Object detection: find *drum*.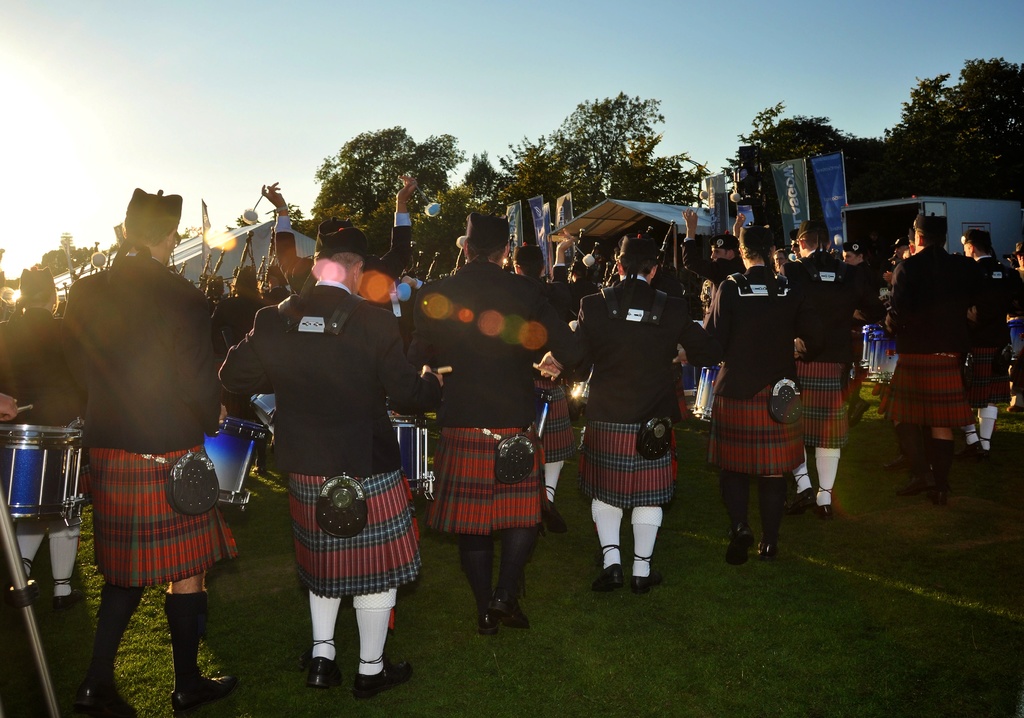
{"x1": 680, "y1": 363, "x2": 695, "y2": 395}.
